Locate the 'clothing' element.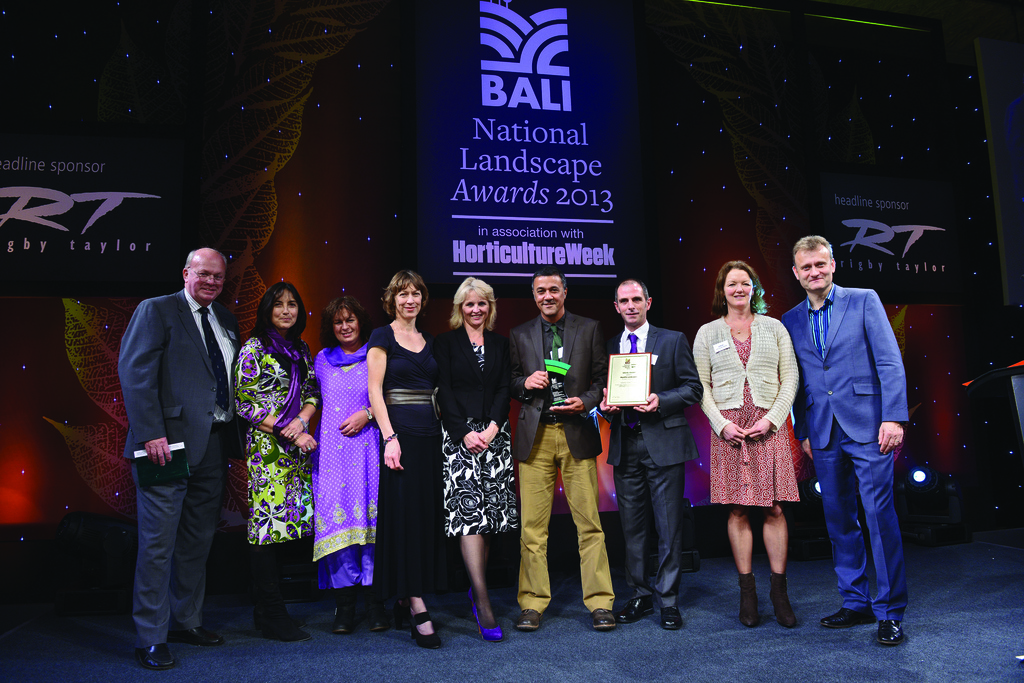
Element bbox: pyautogui.locateOnScreen(308, 339, 381, 591).
